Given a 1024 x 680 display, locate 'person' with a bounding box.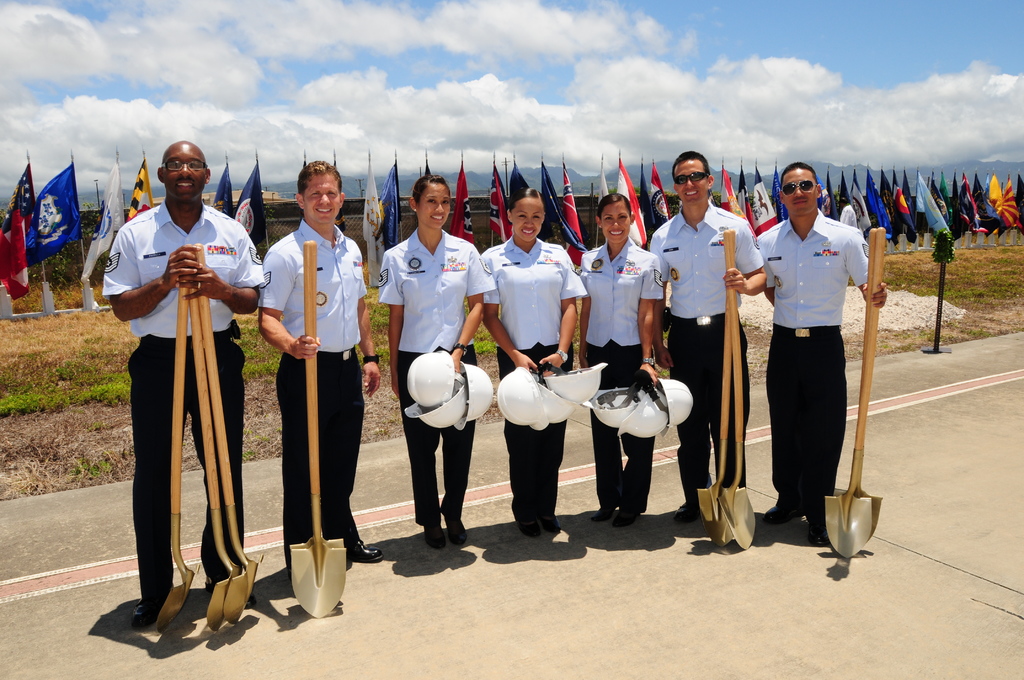
Located: 645 150 775 519.
